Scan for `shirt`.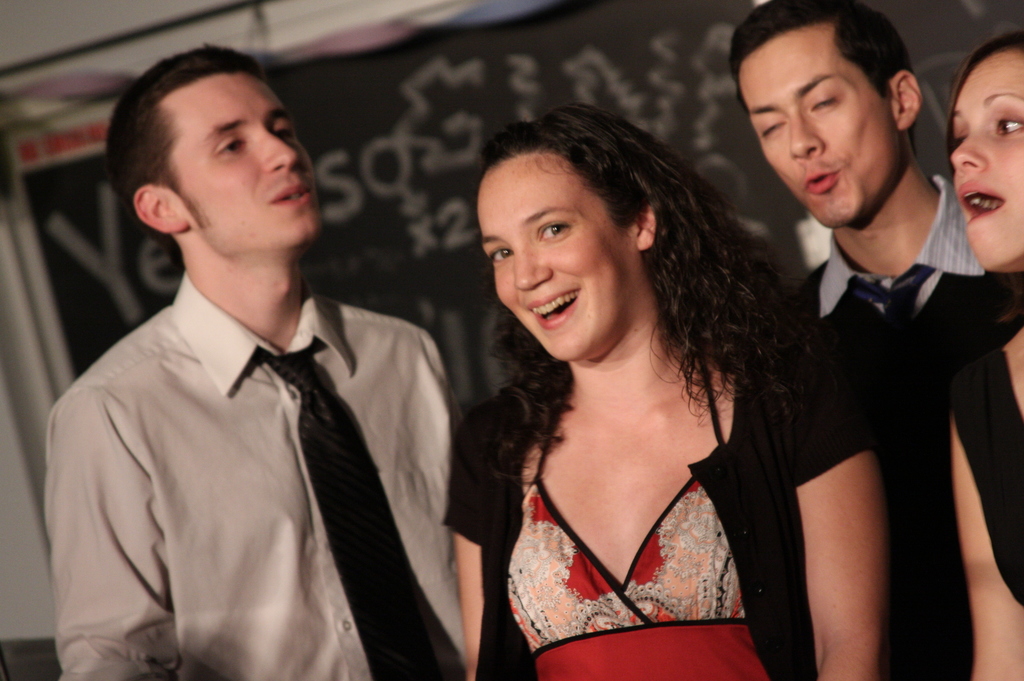
Scan result: 817,173,991,321.
